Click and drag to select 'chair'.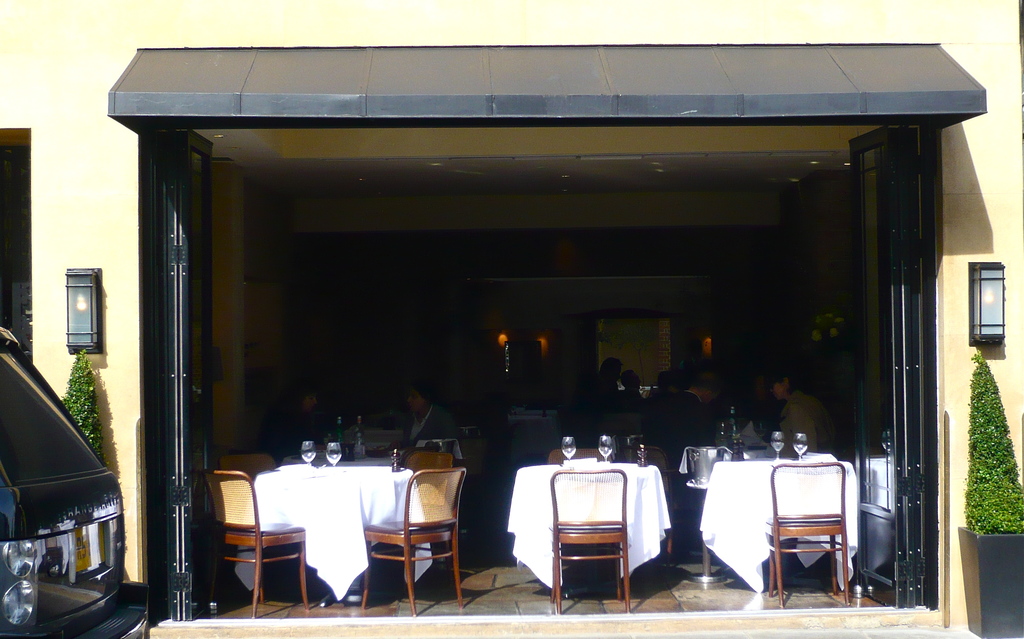
Selection: bbox=[759, 458, 859, 608].
